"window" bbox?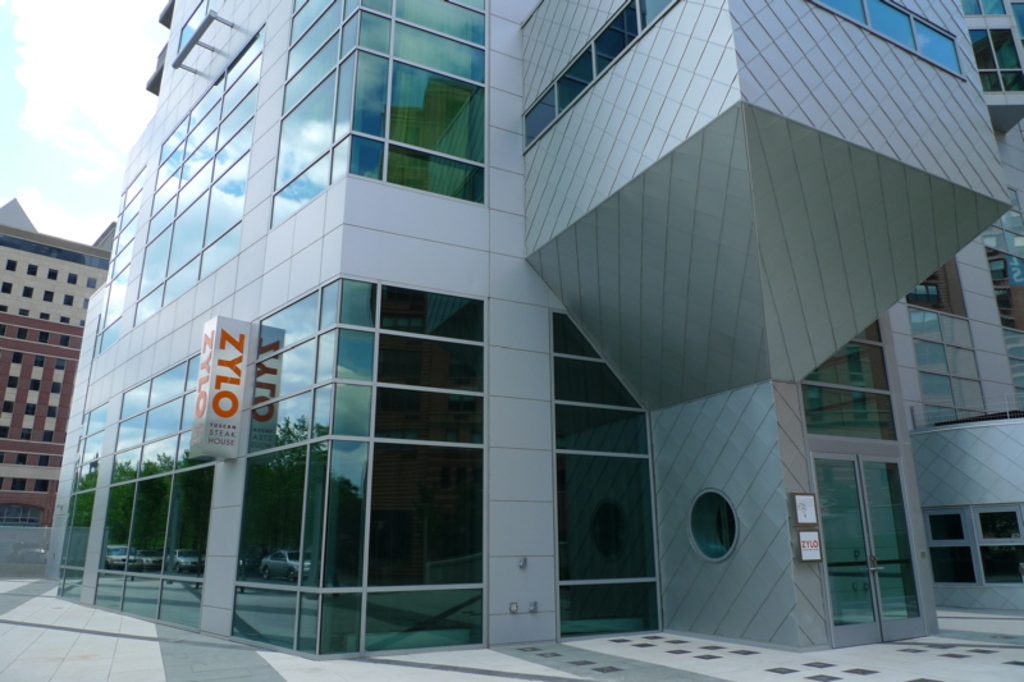
box=[15, 476, 27, 486]
